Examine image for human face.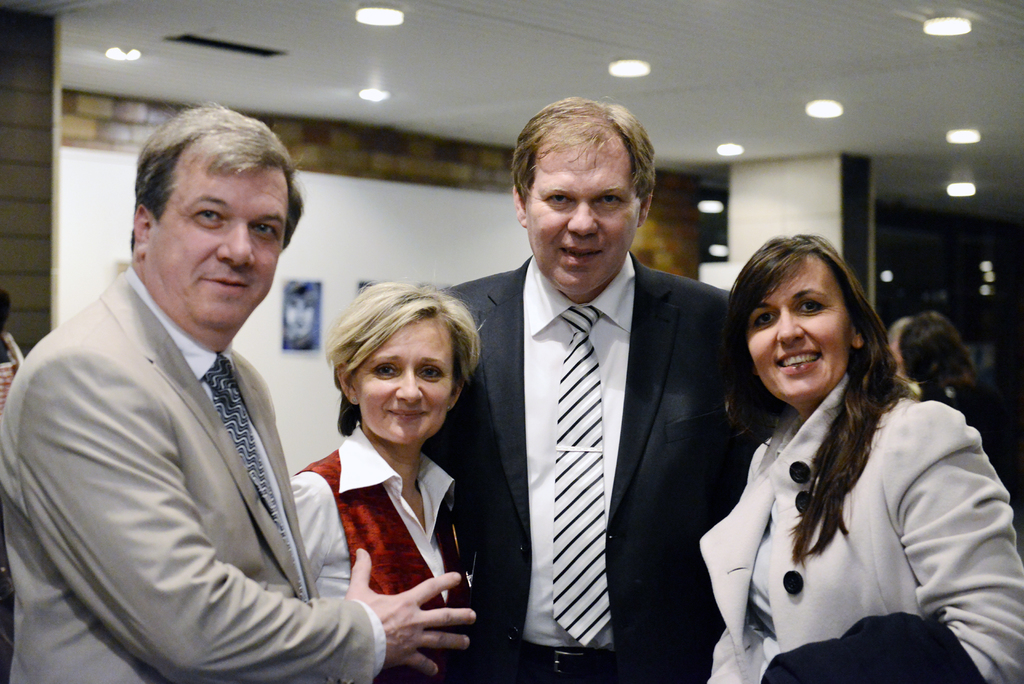
Examination result: bbox=(524, 168, 642, 293).
